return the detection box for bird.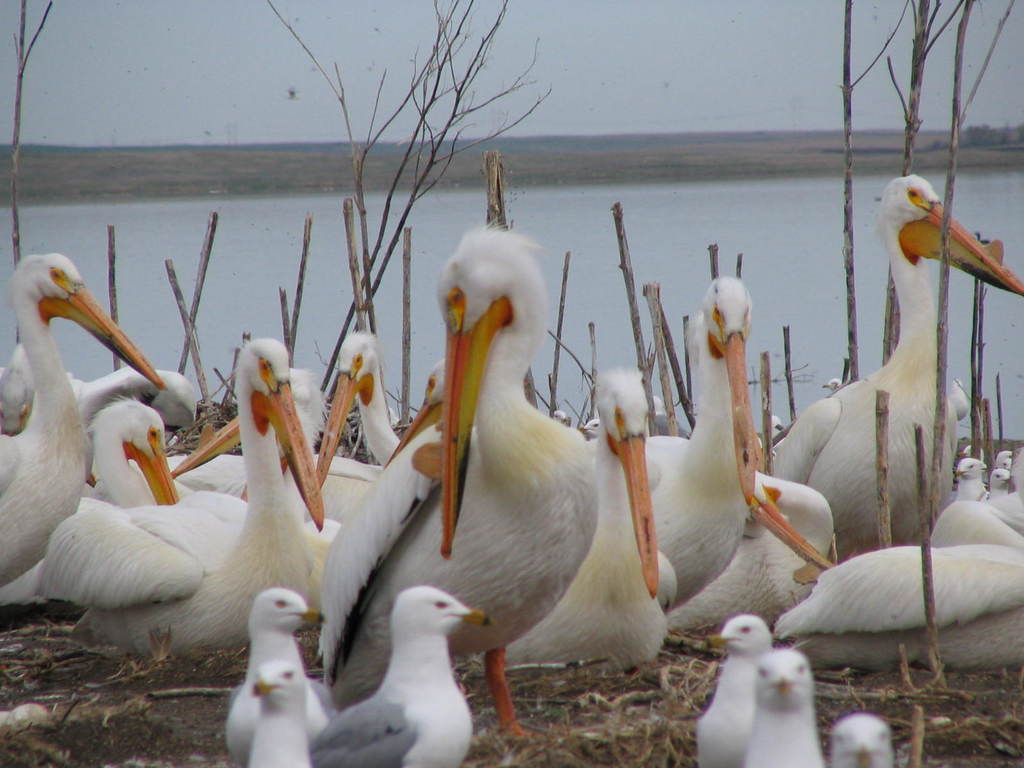
x1=959 y1=445 x2=991 y2=460.
